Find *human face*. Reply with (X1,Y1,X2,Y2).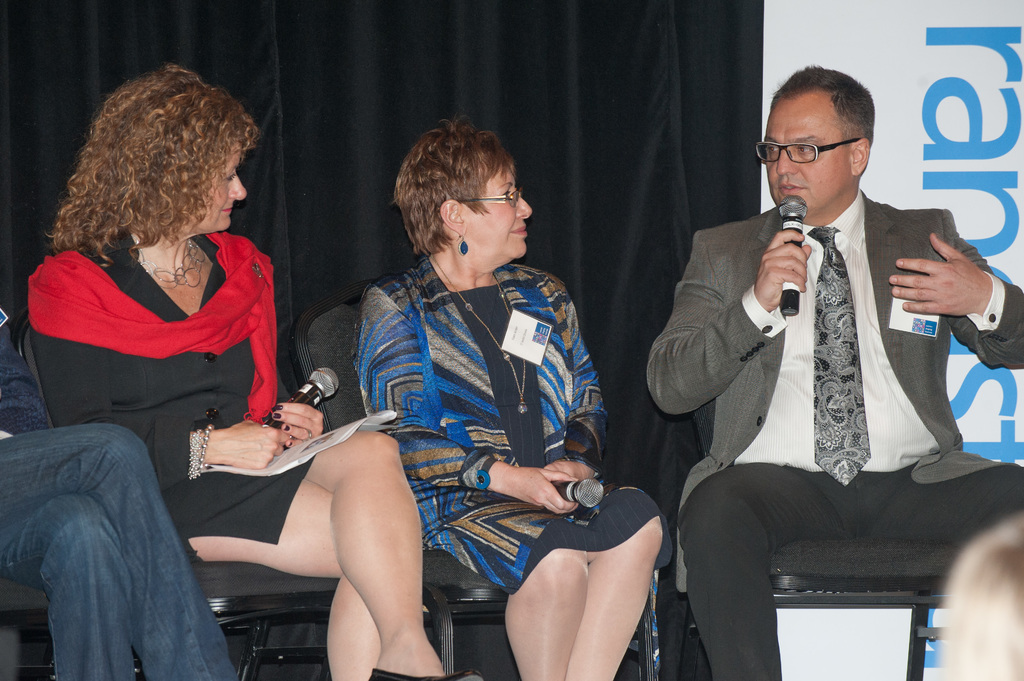
(195,140,247,234).
